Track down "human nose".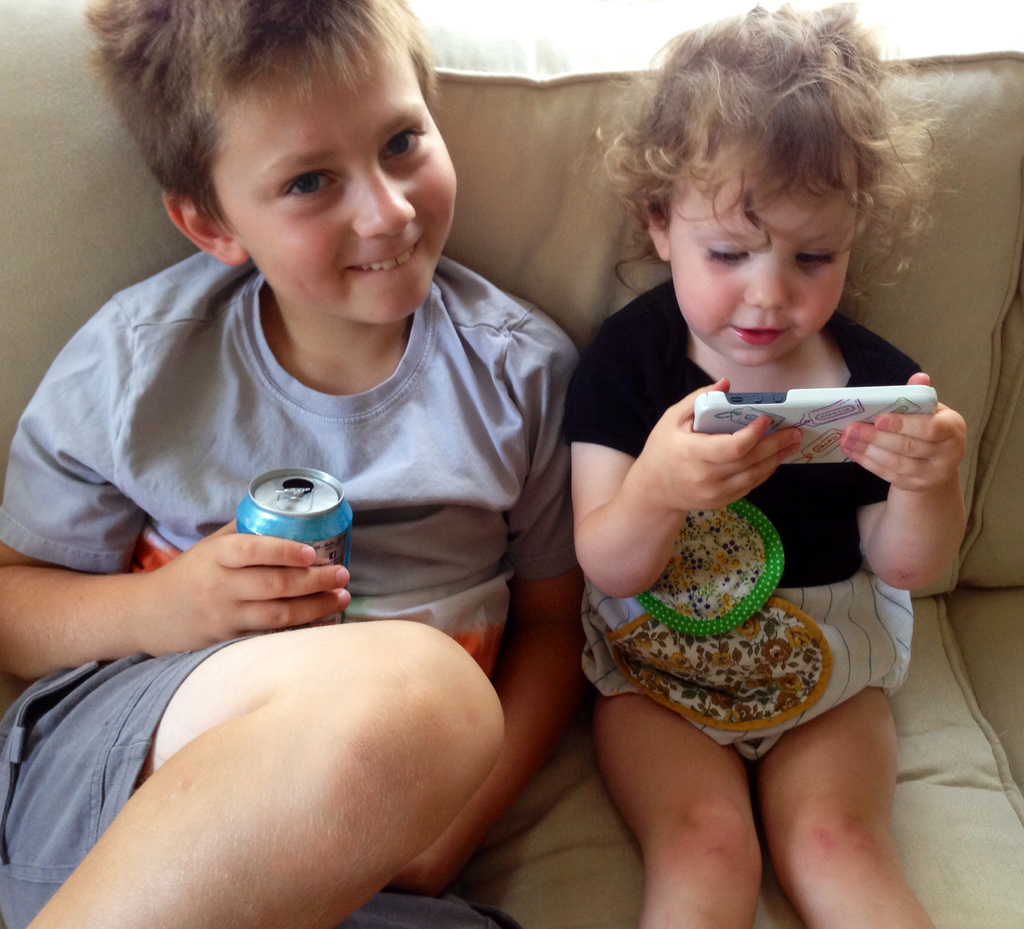
Tracked to [x1=353, y1=162, x2=418, y2=240].
